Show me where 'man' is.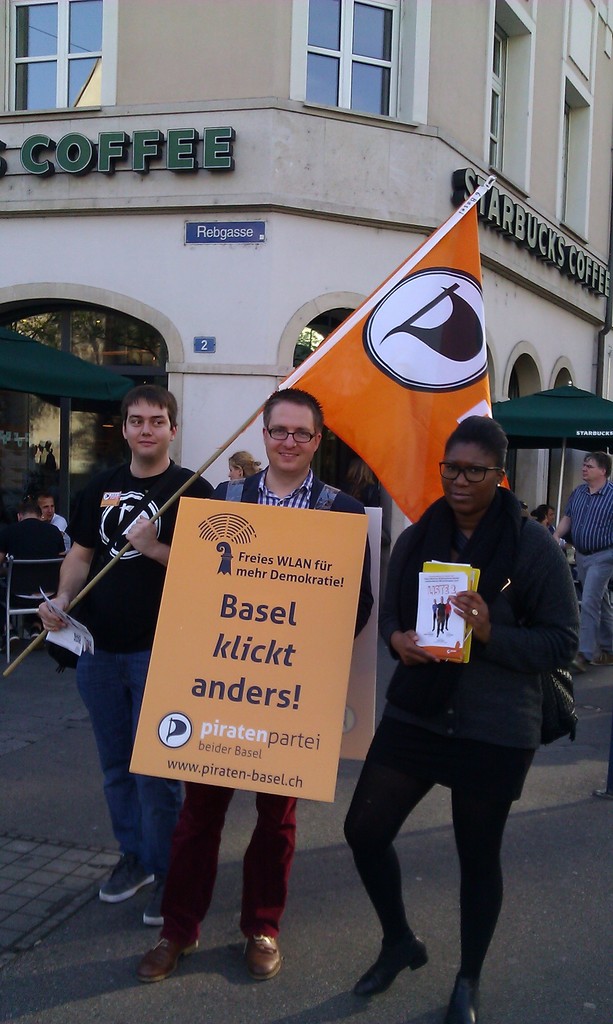
'man' is at select_region(33, 383, 222, 929).
